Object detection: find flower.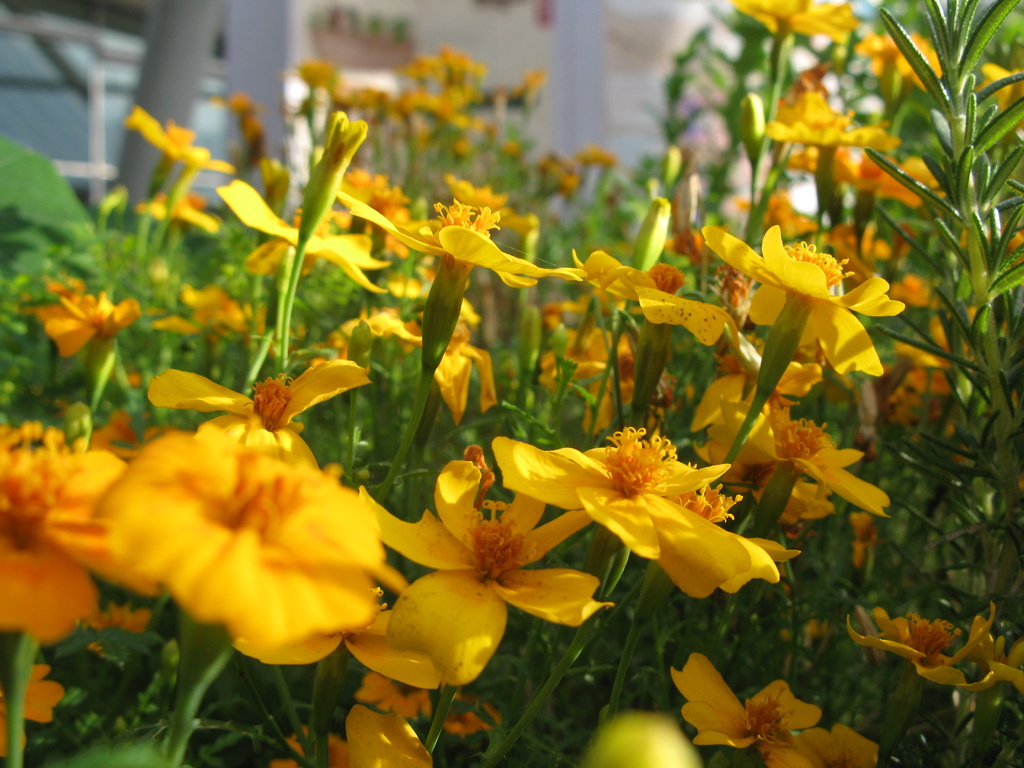
761/92/899/151.
